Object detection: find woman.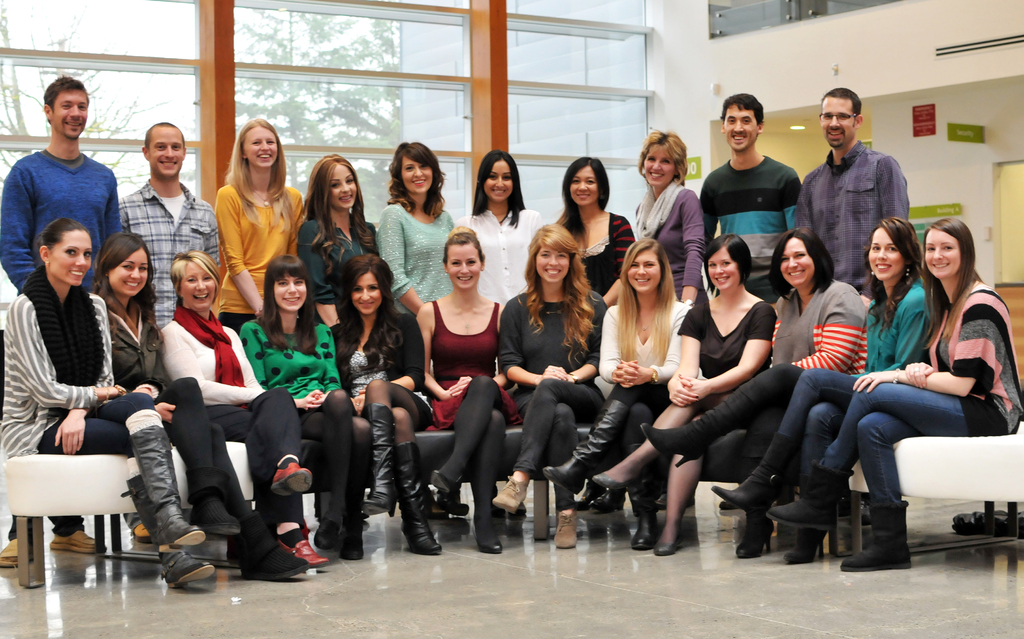
l=639, t=232, r=871, b=511.
